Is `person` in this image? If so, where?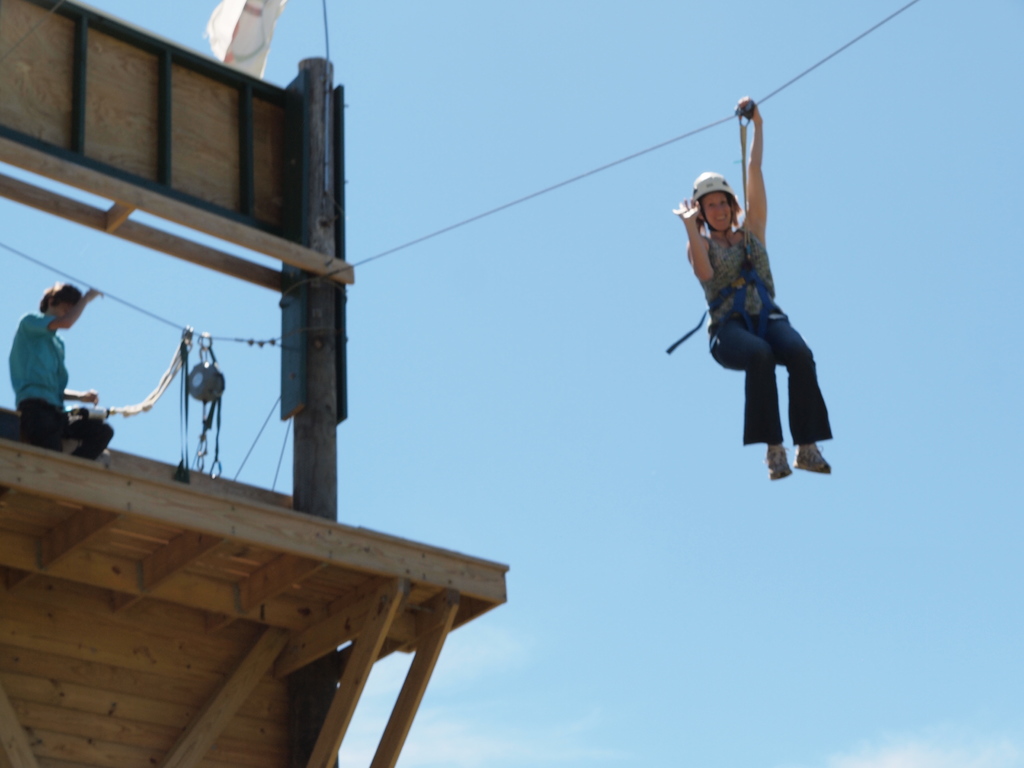
Yes, at 9 285 117 465.
